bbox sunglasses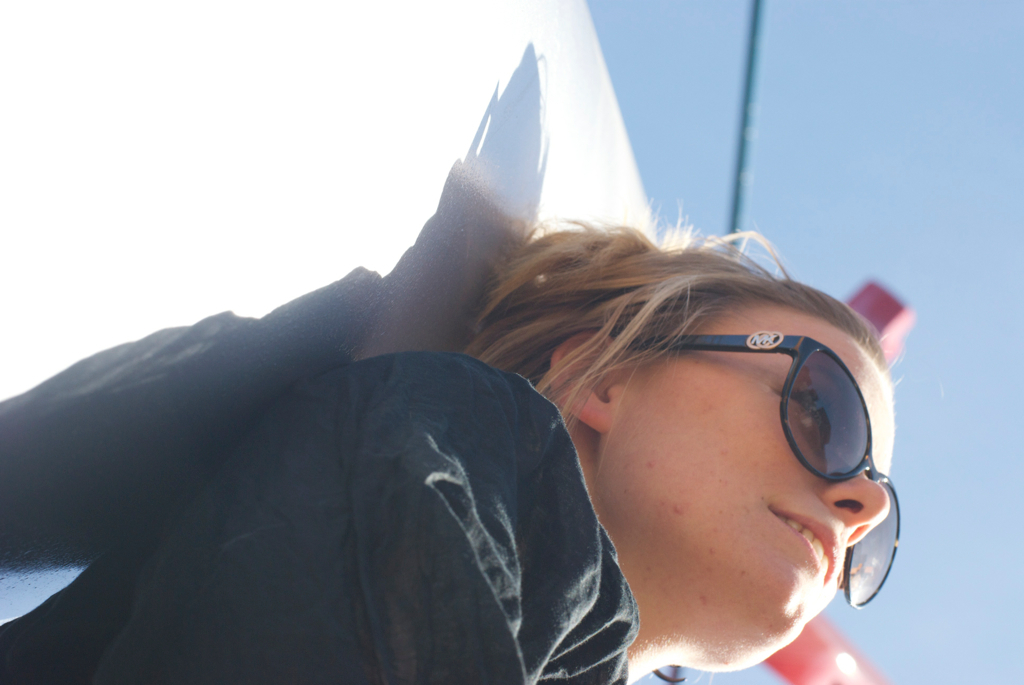
box=[643, 332, 903, 610]
